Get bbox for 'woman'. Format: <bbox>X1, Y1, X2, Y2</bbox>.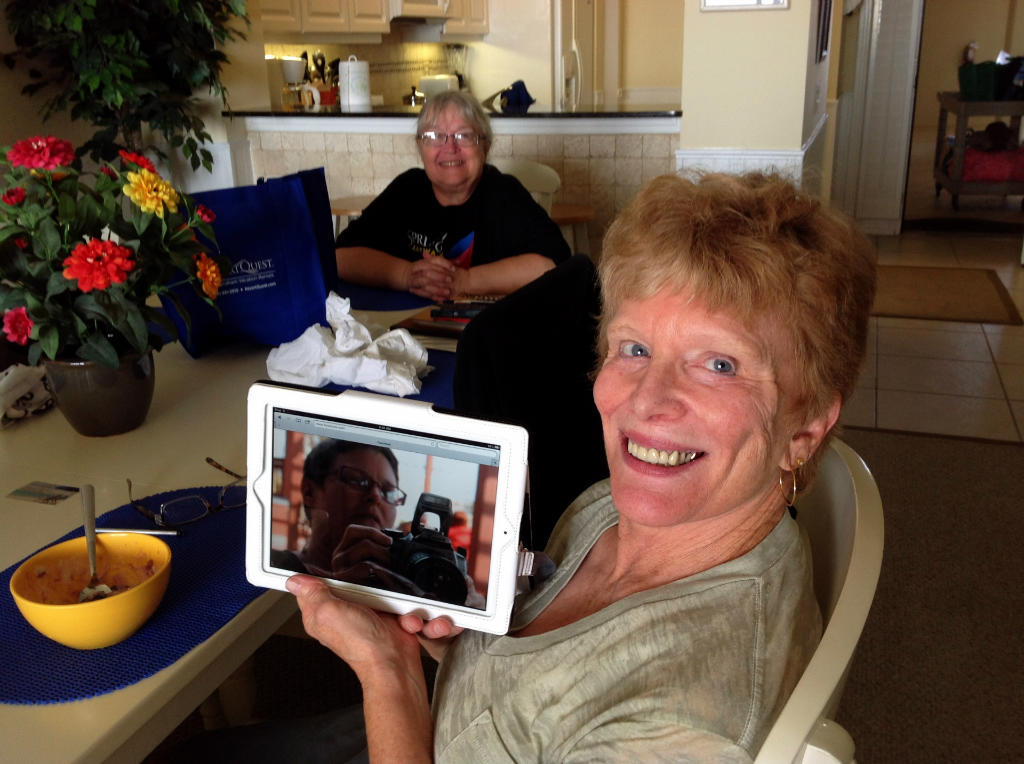
<bbox>323, 99, 568, 316</bbox>.
